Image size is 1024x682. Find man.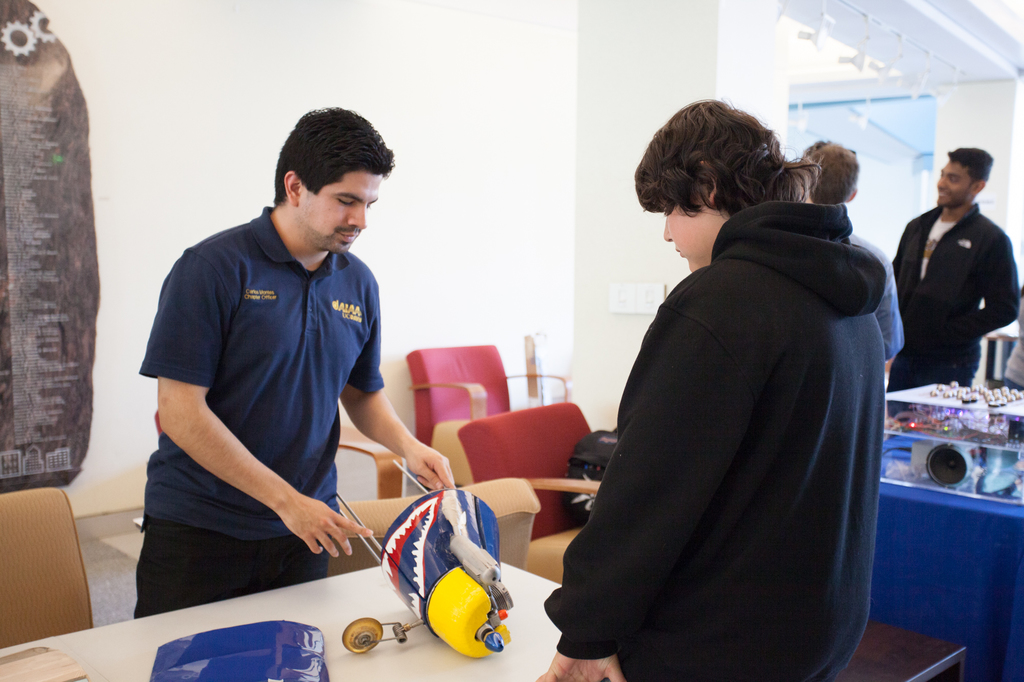
select_region(545, 108, 899, 679).
